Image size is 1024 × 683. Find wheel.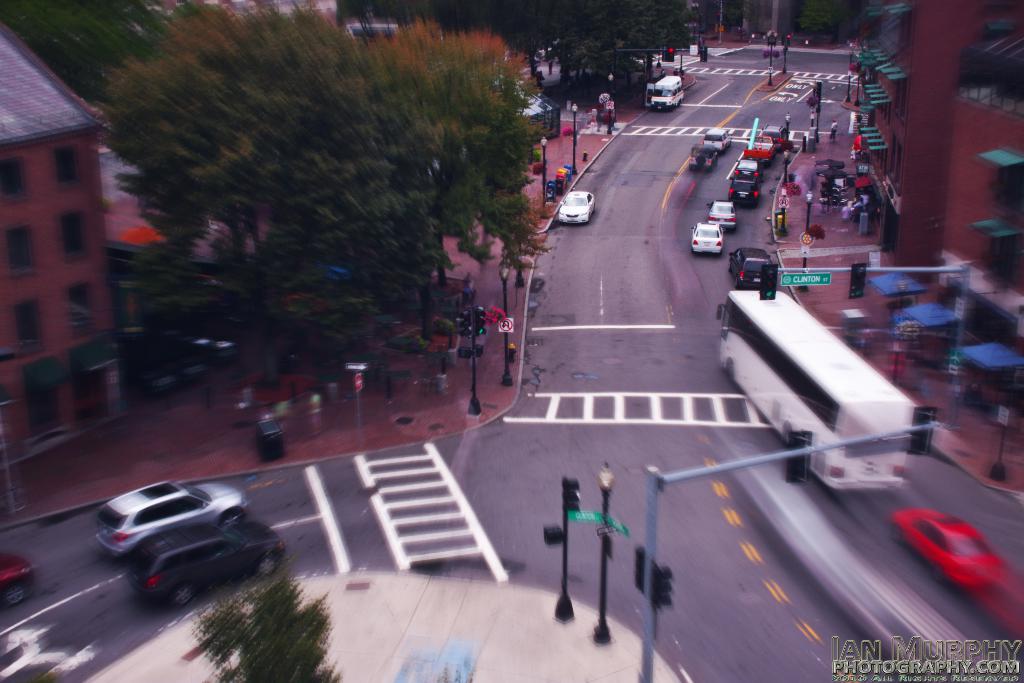
<region>251, 551, 281, 575</region>.
